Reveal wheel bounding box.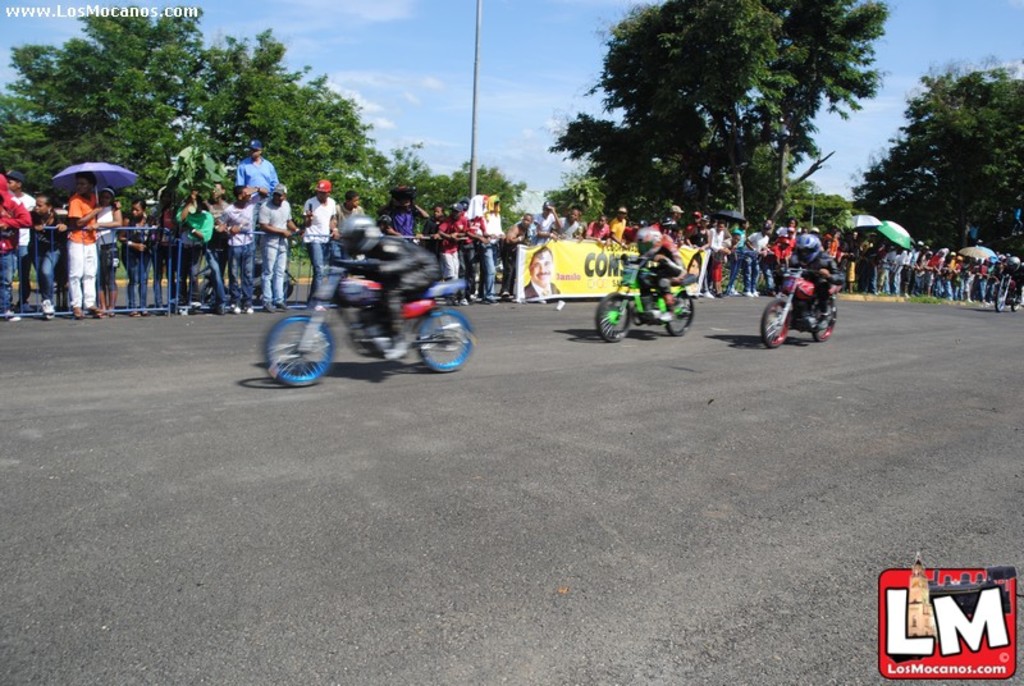
Revealed: box=[664, 294, 692, 333].
